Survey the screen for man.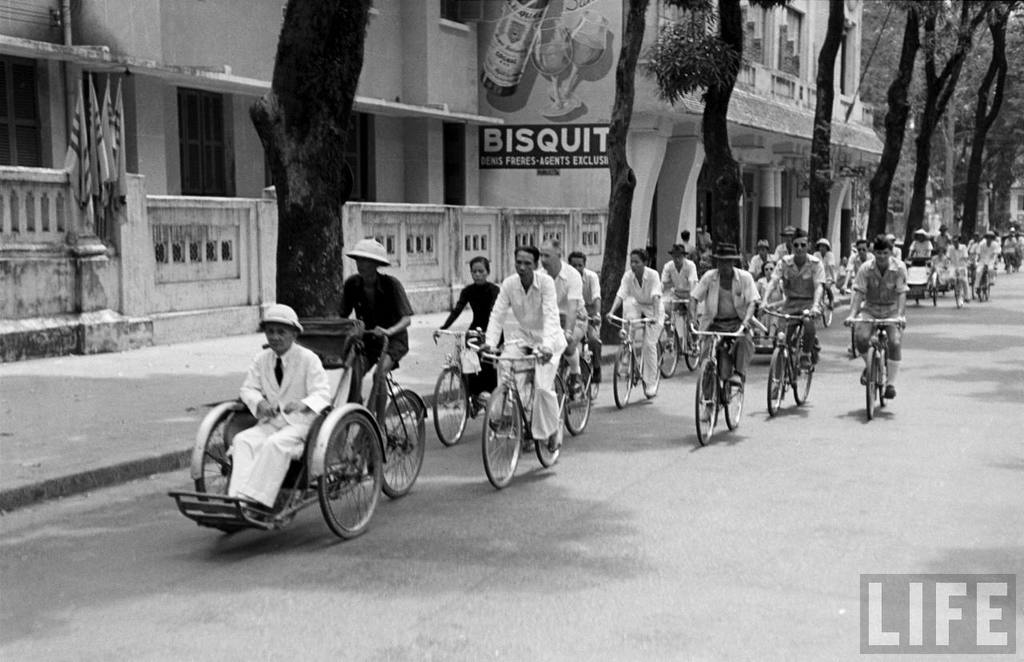
Survey found: bbox(740, 237, 774, 313).
